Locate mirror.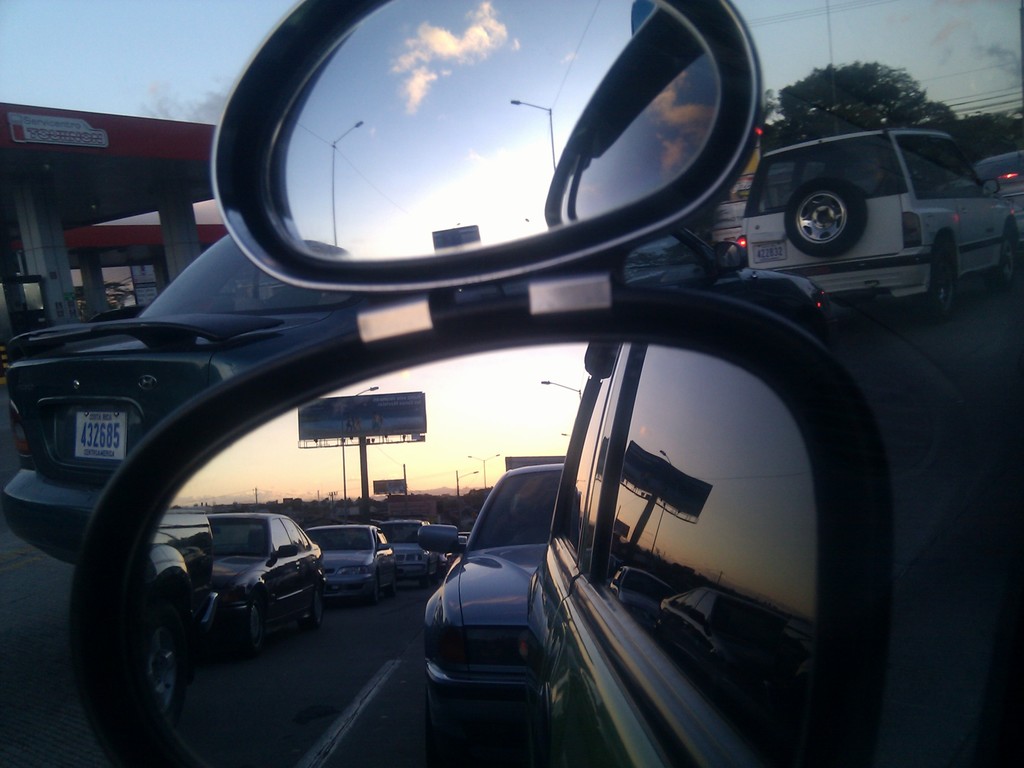
Bounding box: (left=984, top=182, right=997, bottom=193).
